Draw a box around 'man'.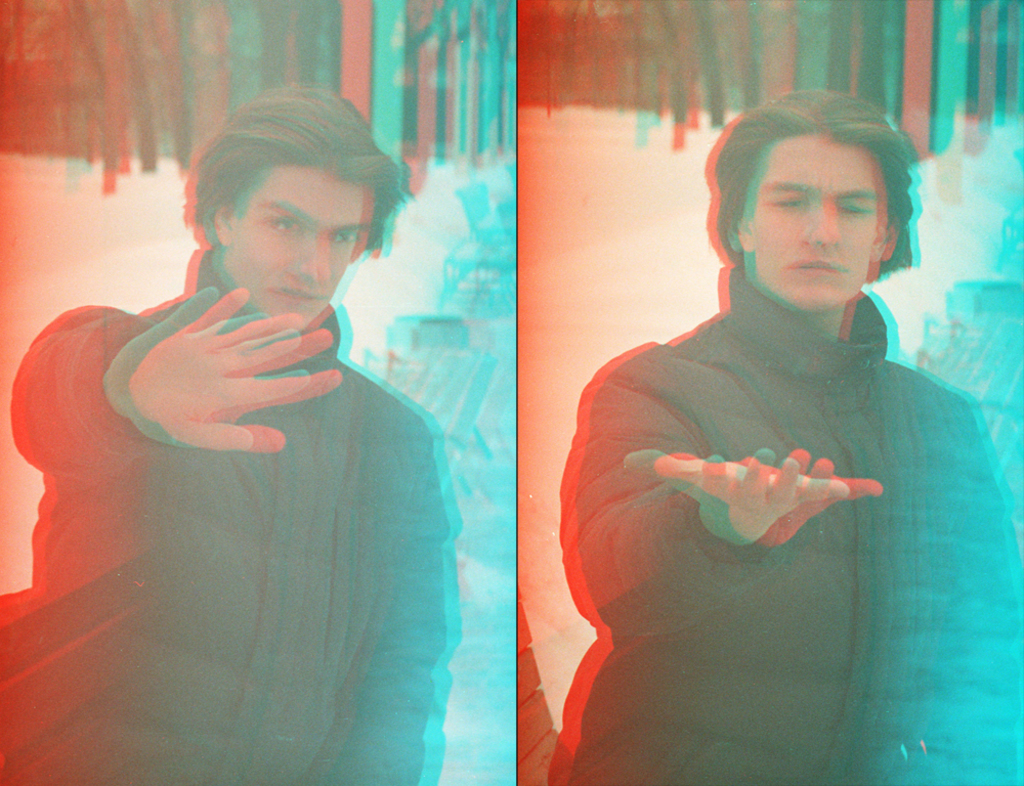
crop(582, 82, 1023, 785).
